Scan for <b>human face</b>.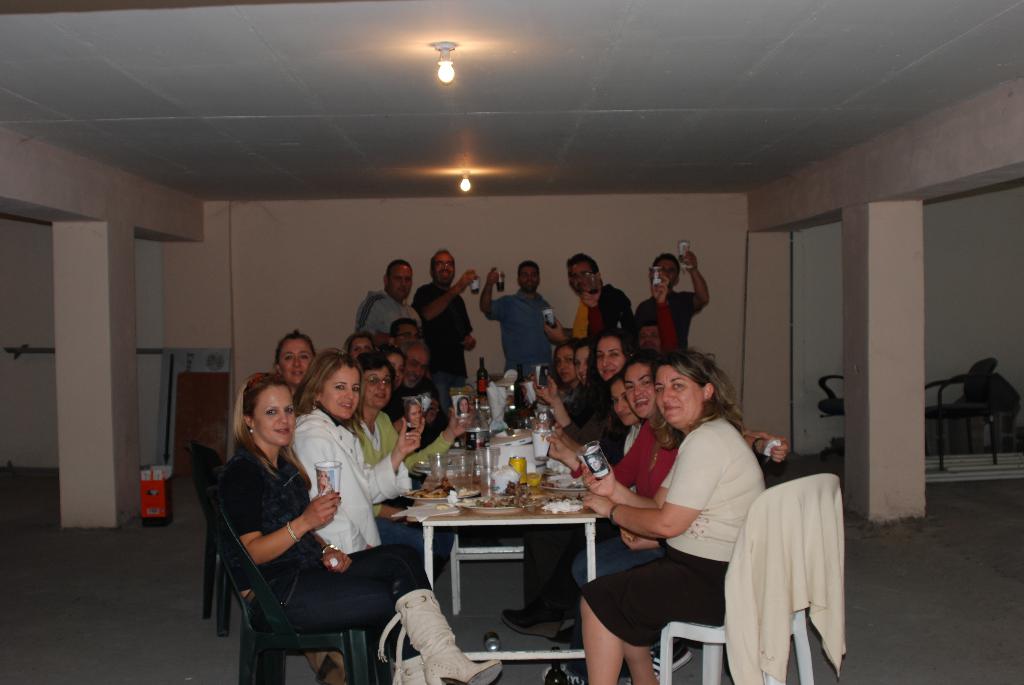
Scan result: 391, 267, 411, 303.
